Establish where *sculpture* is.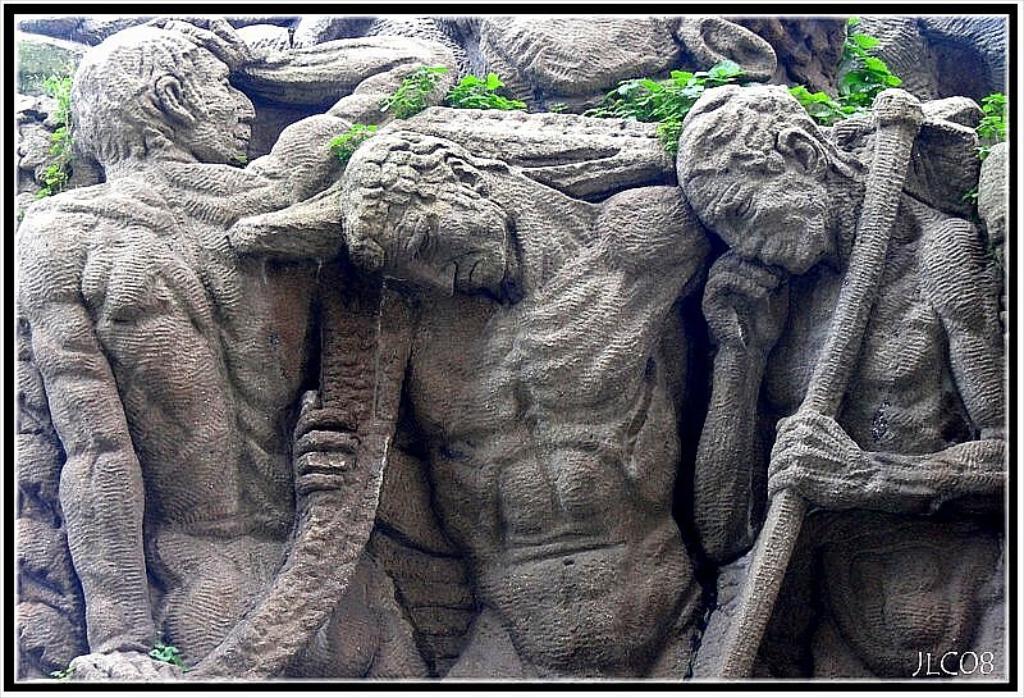
Established at 12, 14, 458, 684.
